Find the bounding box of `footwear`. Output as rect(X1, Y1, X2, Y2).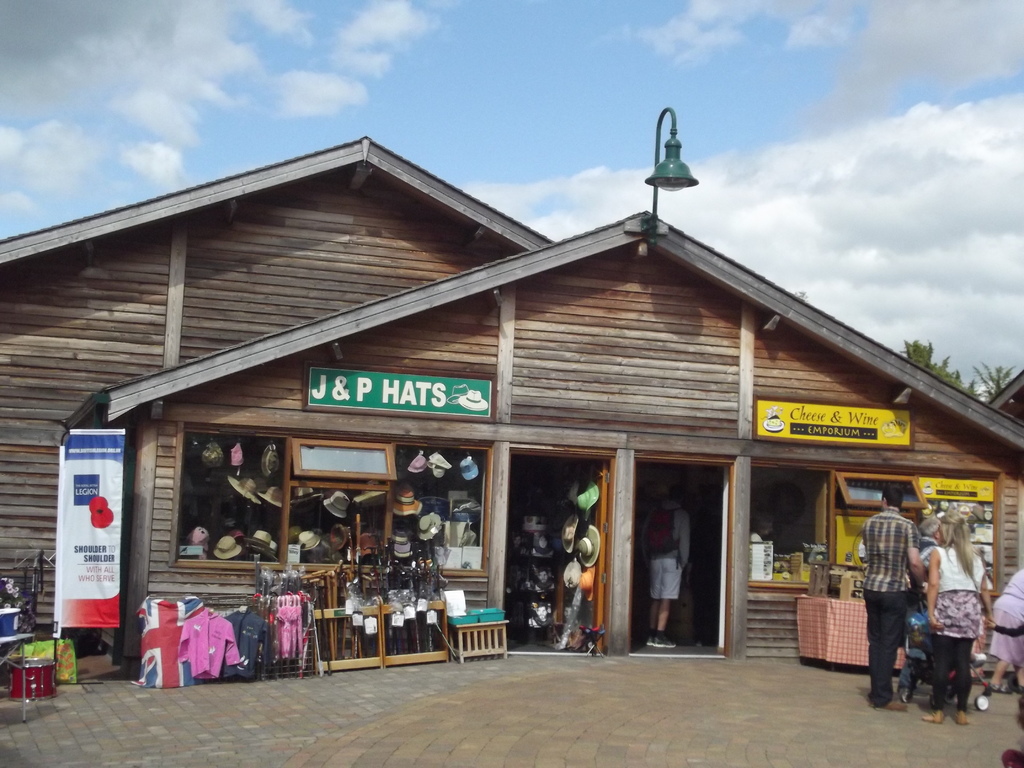
rect(956, 712, 972, 726).
